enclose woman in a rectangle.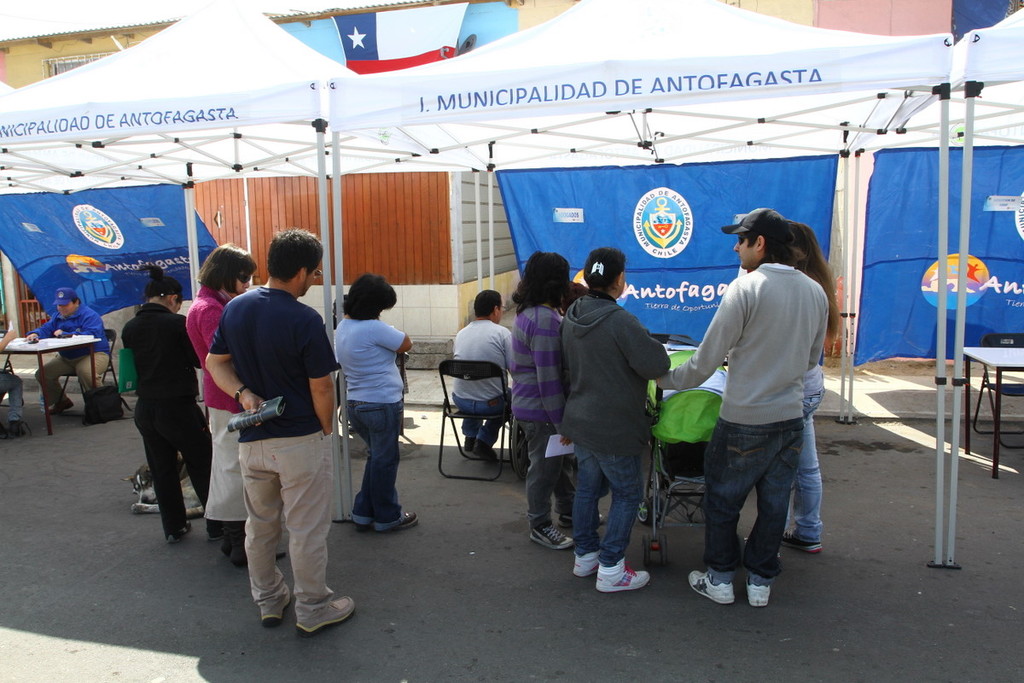
552 246 669 591.
